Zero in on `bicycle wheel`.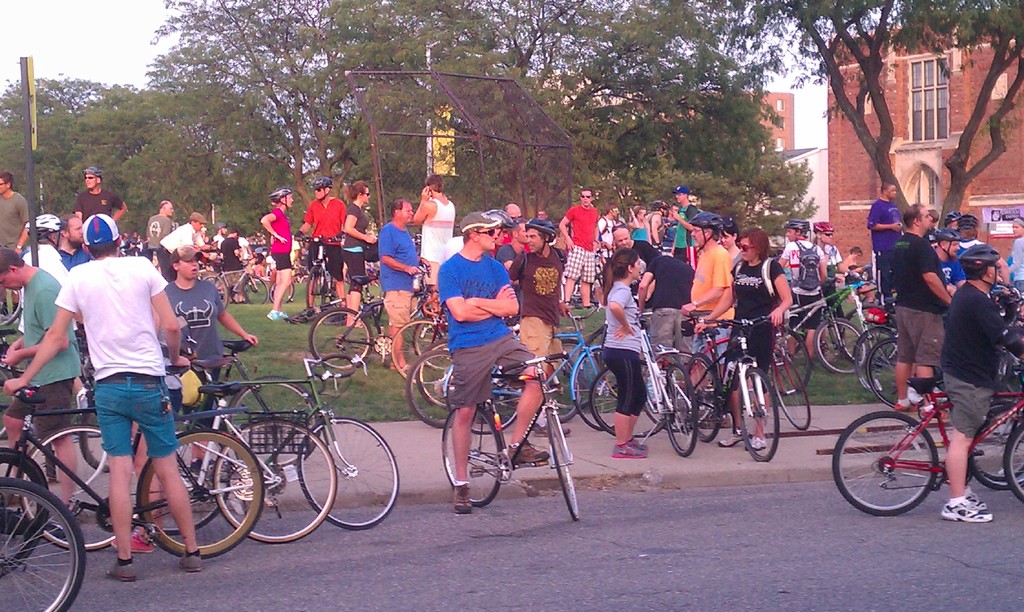
Zeroed in: rect(406, 344, 450, 431).
